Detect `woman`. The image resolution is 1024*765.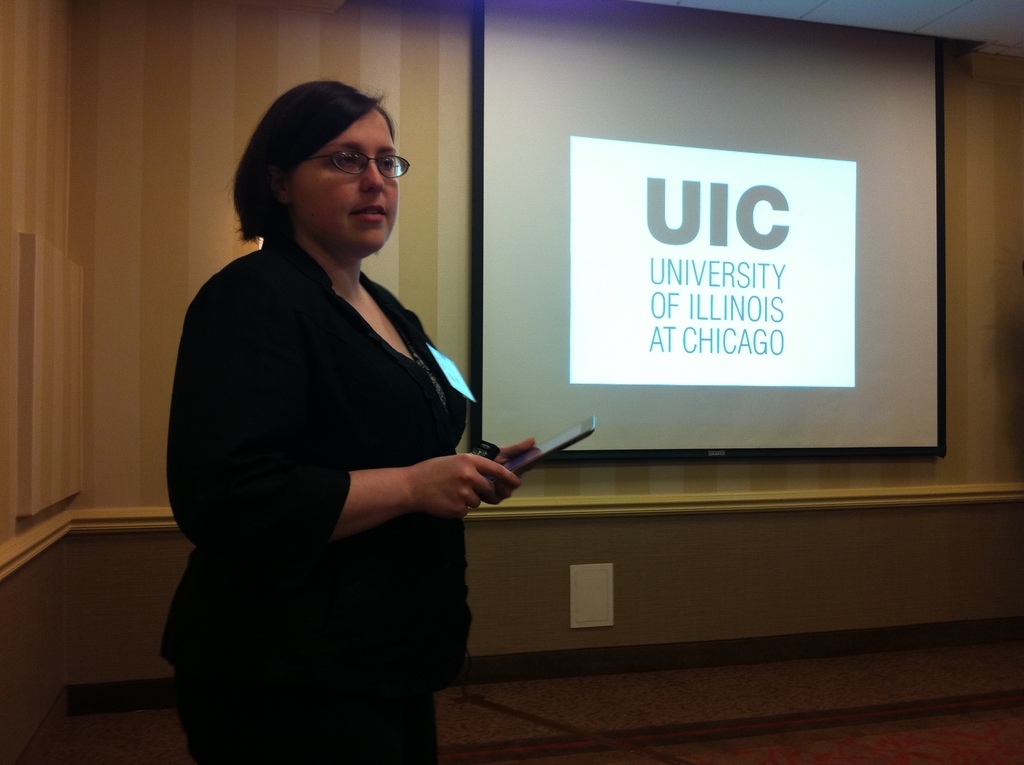
<box>176,62,508,761</box>.
